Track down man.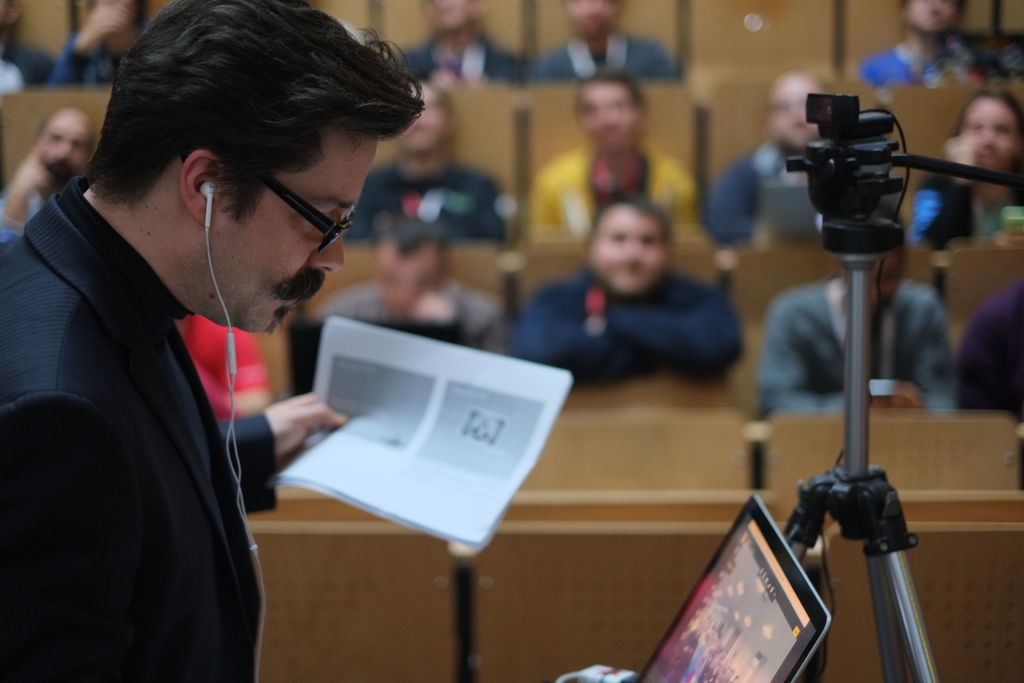
Tracked to {"left": 706, "top": 66, "right": 832, "bottom": 250}.
